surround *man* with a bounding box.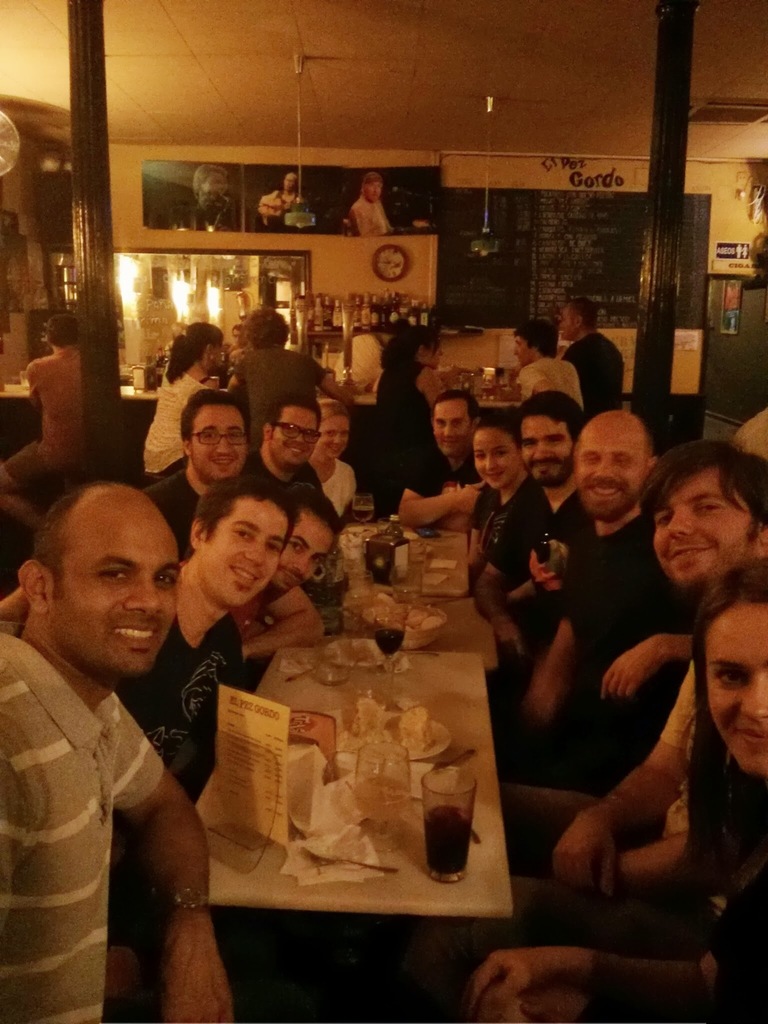
138:383:303:504.
